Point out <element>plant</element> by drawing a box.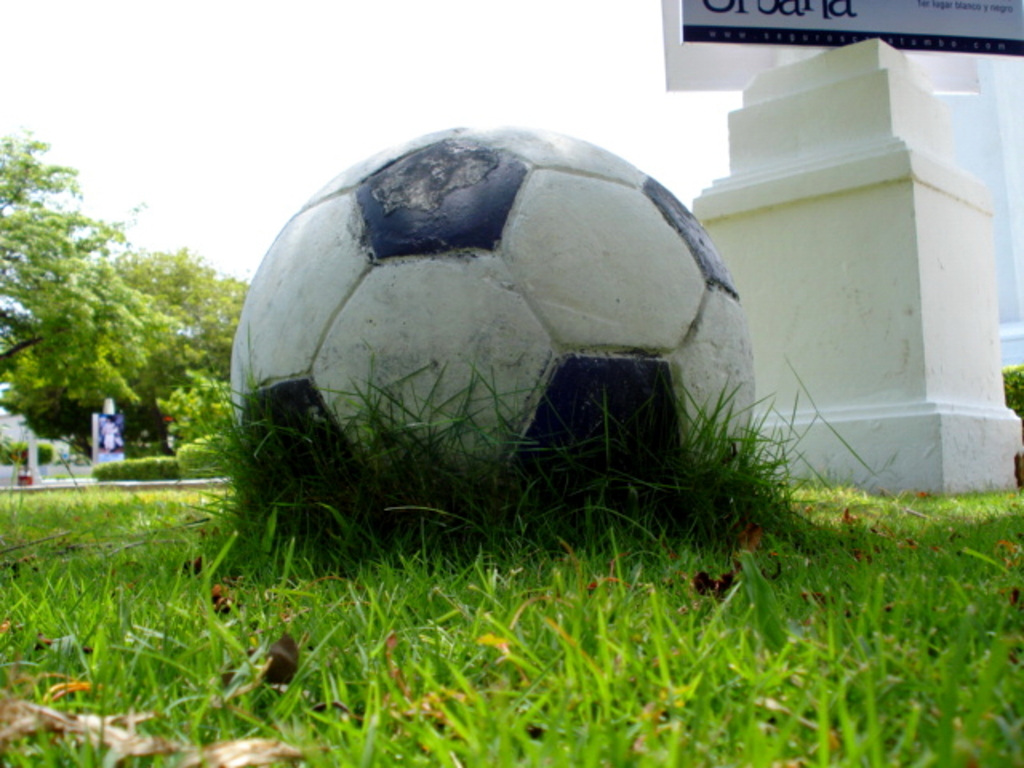
<bbox>21, 435, 53, 462</bbox>.
